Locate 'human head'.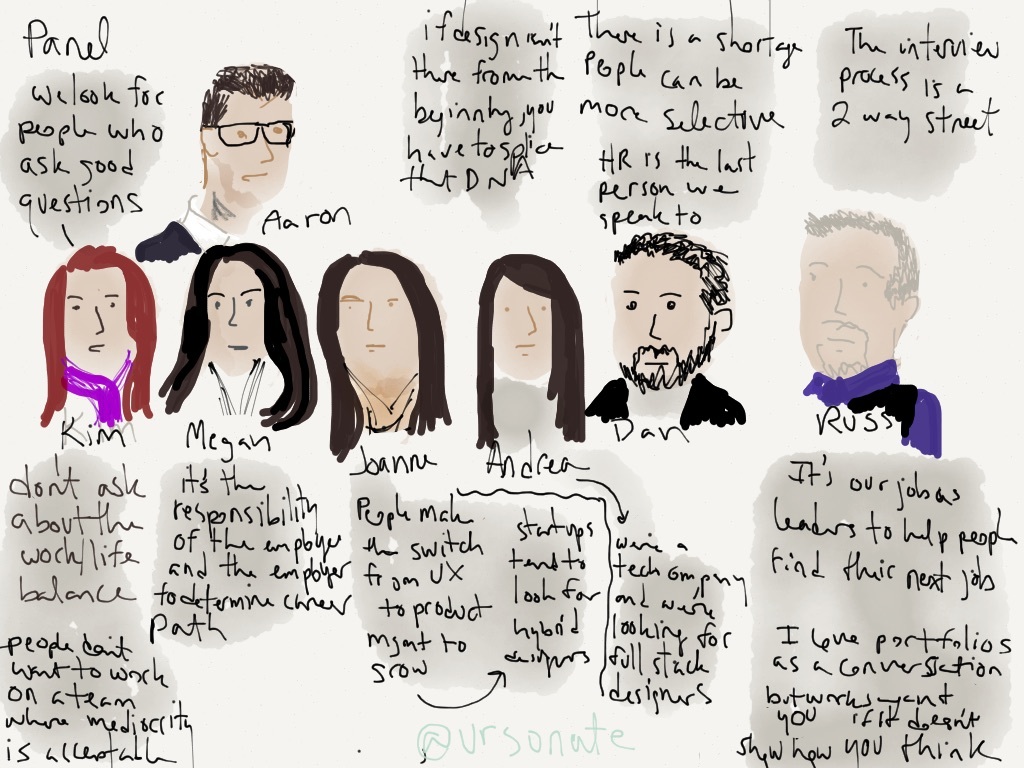
Bounding box: bbox=(608, 230, 730, 389).
